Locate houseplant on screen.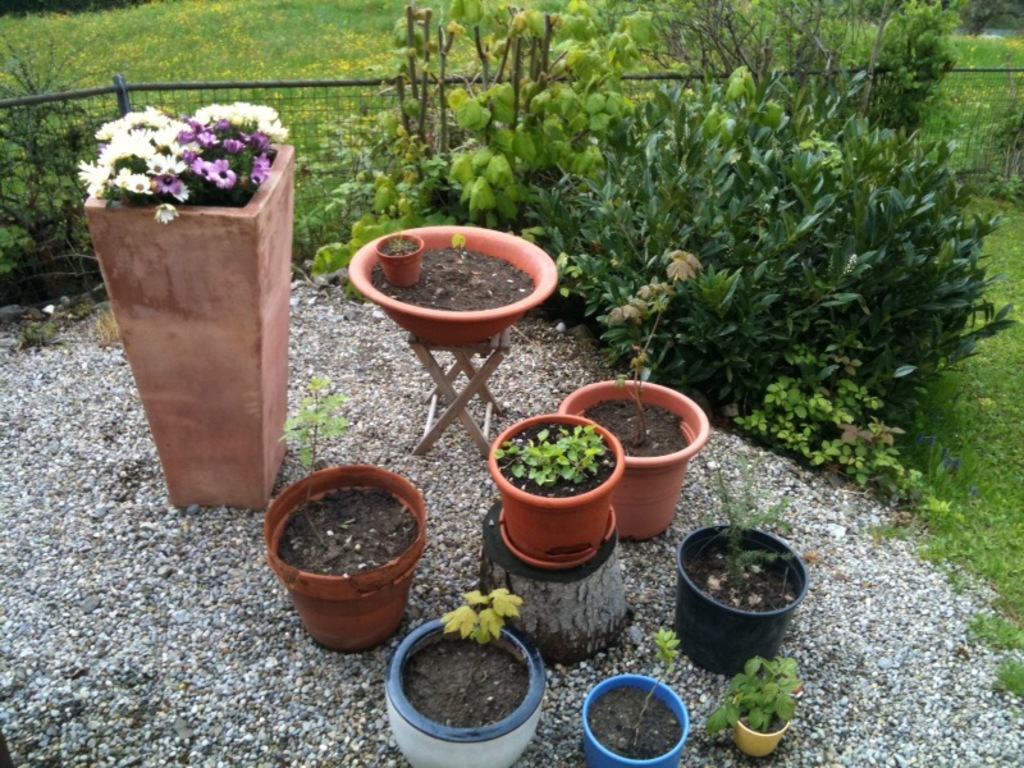
On screen at 344,219,559,347.
